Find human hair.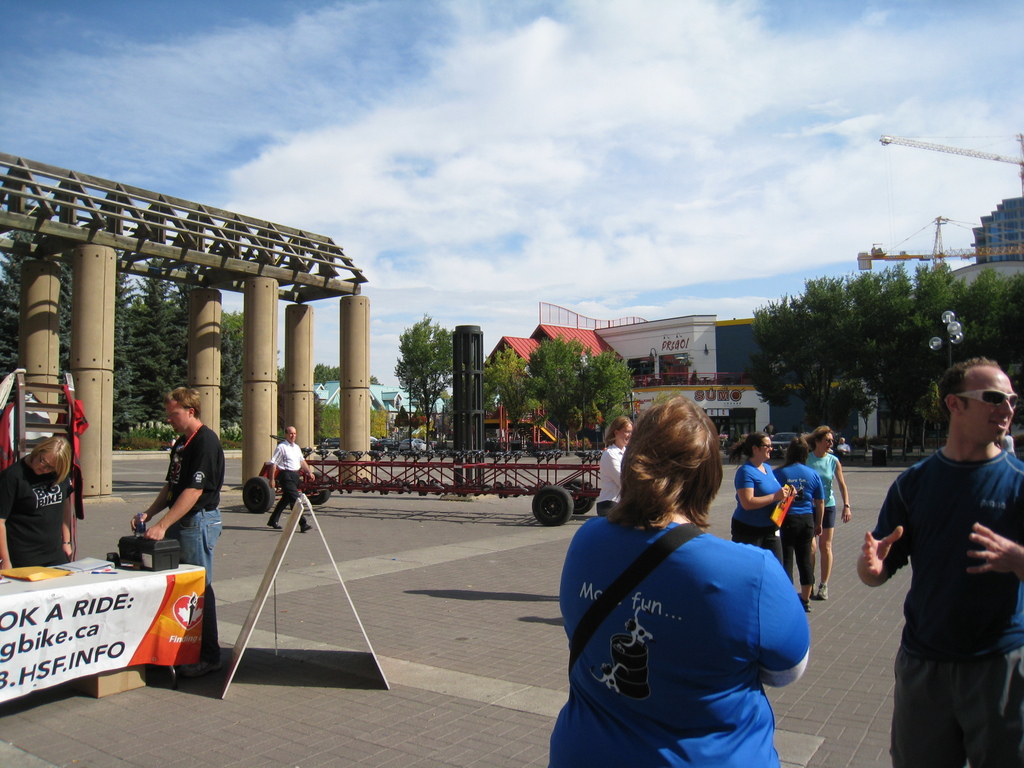
26/433/75/488.
